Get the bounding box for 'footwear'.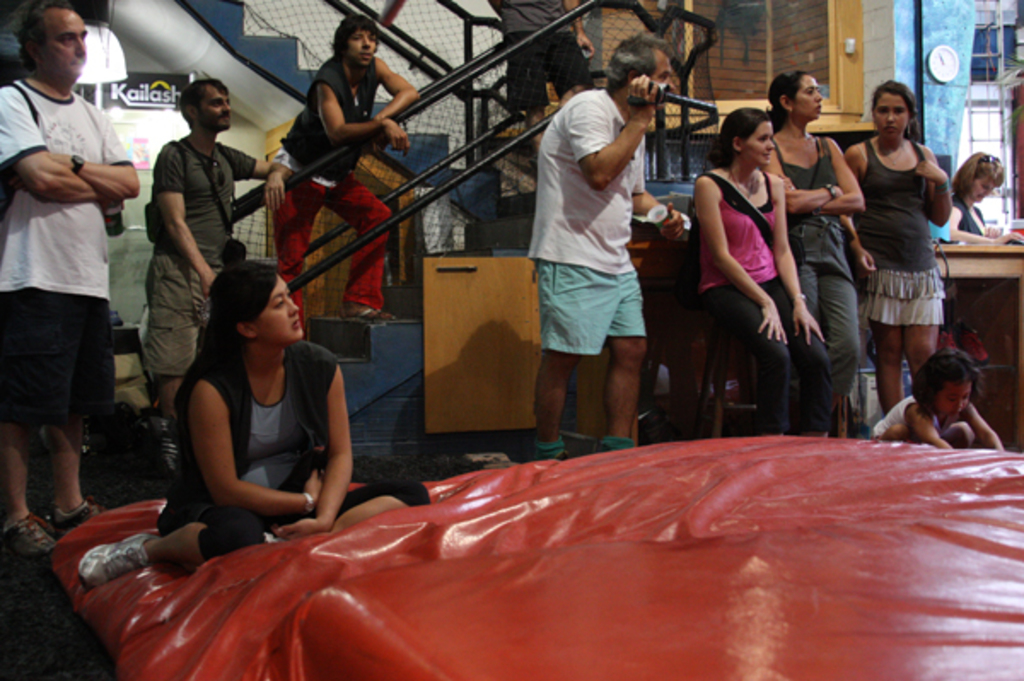
pyautogui.locateOnScreen(43, 498, 101, 531).
